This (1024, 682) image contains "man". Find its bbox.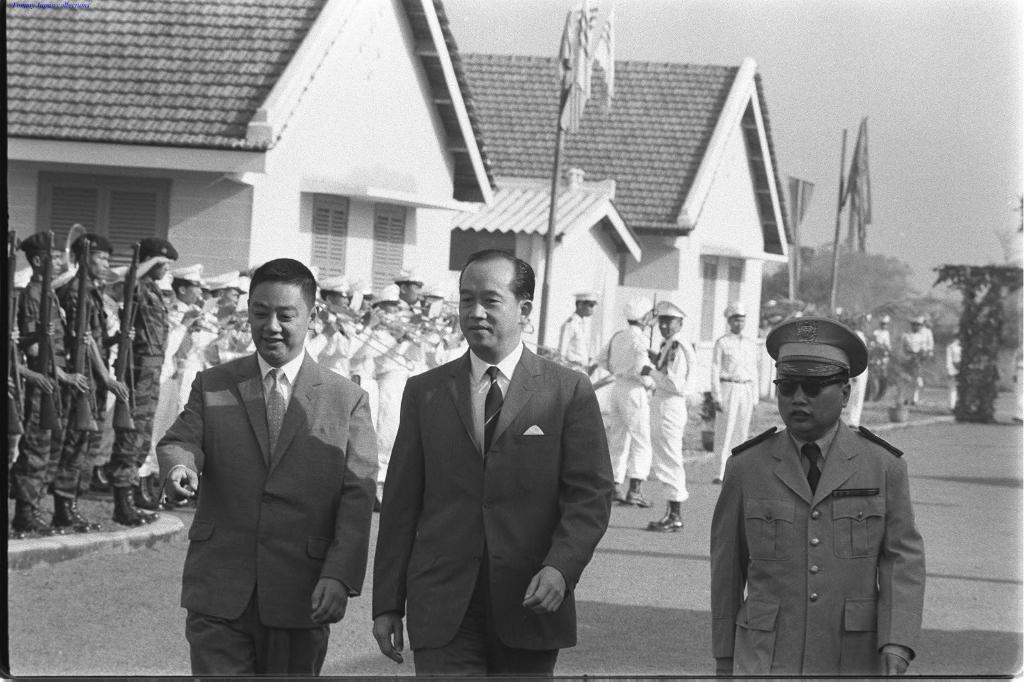
detection(559, 288, 598, 374).
